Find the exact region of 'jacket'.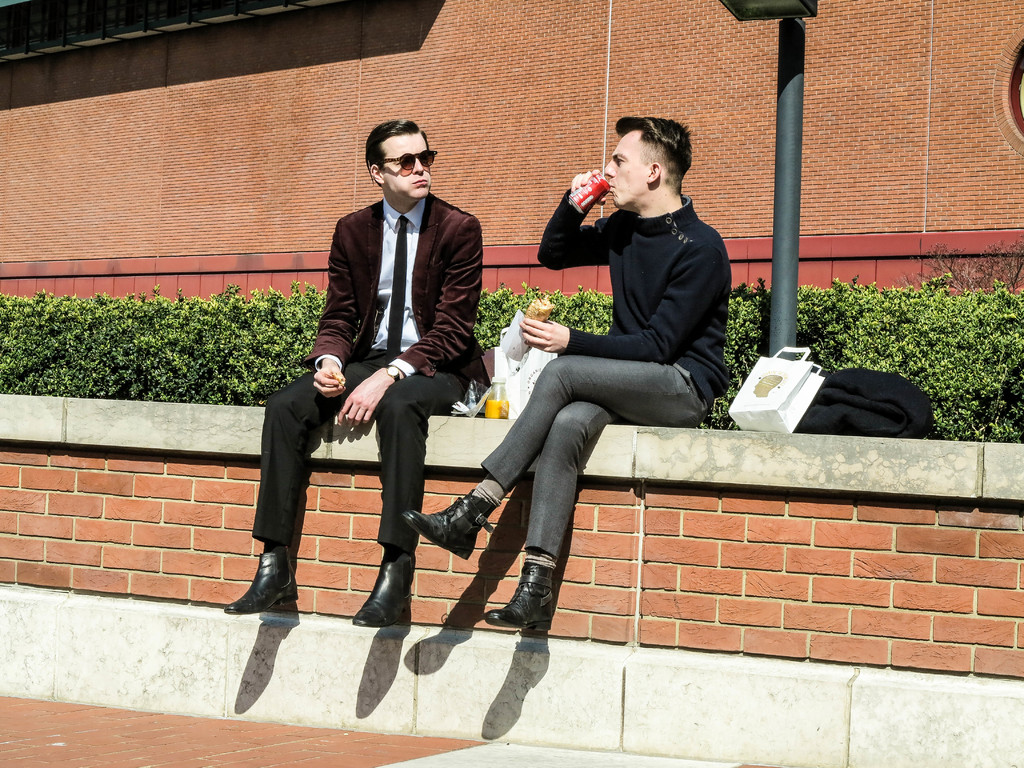
Exact region: bbox=[307, 147, 486, 388].
